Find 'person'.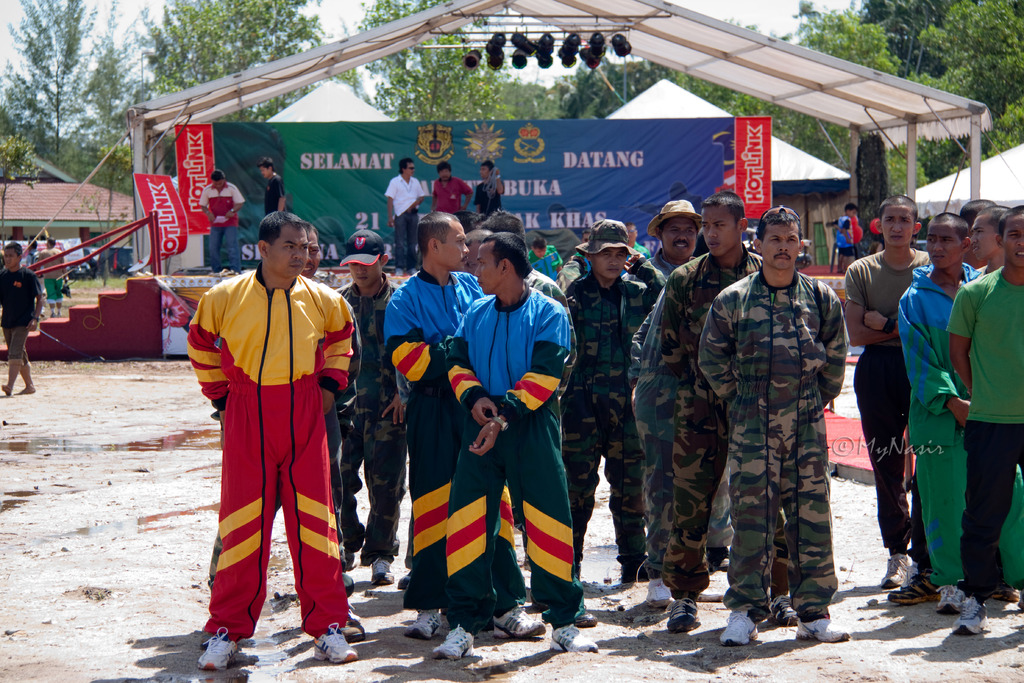
bbox=[0, 235, 42, 399].
